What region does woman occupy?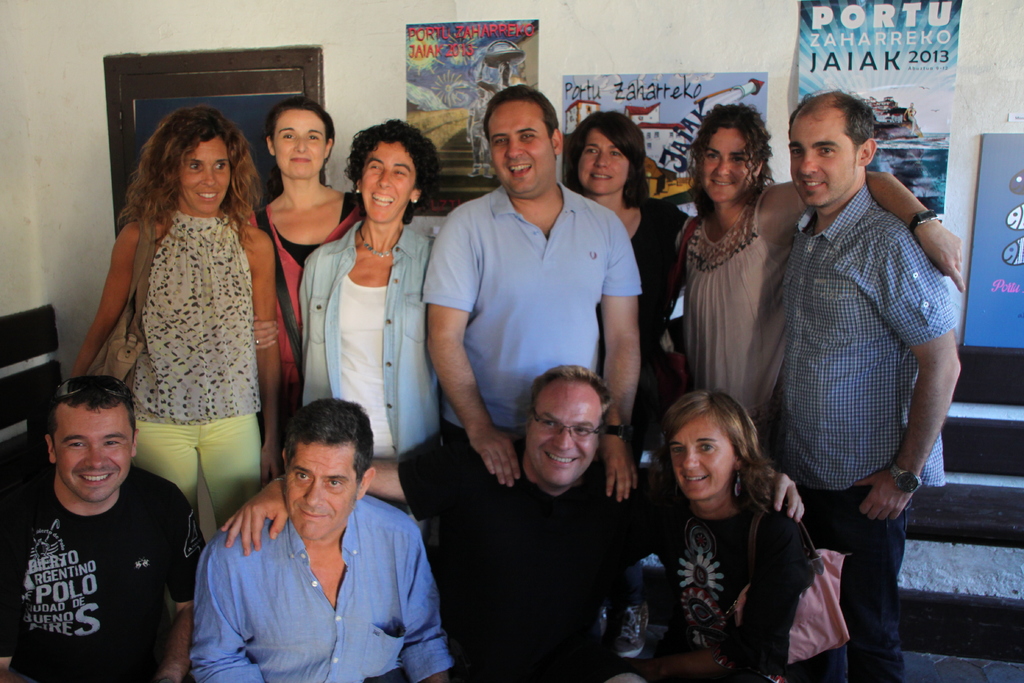
{"x1": 292, "y1": 112, "x2": 461, "y2": 461}.
